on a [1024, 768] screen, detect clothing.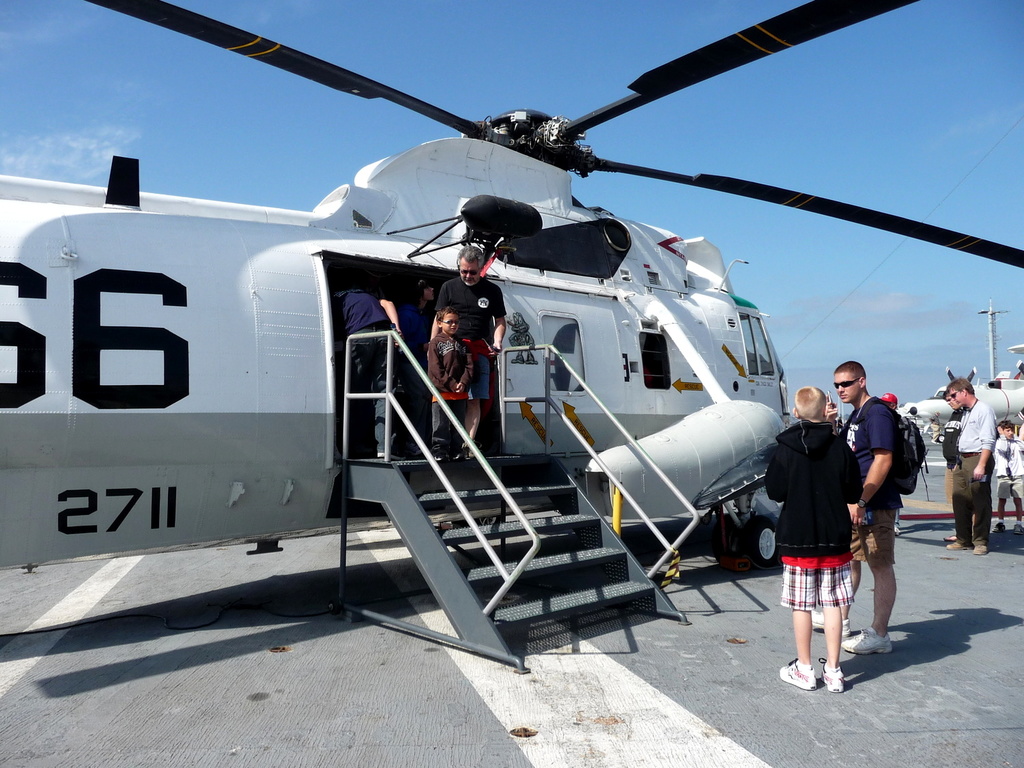
detection(341, 283, 396, 455).
